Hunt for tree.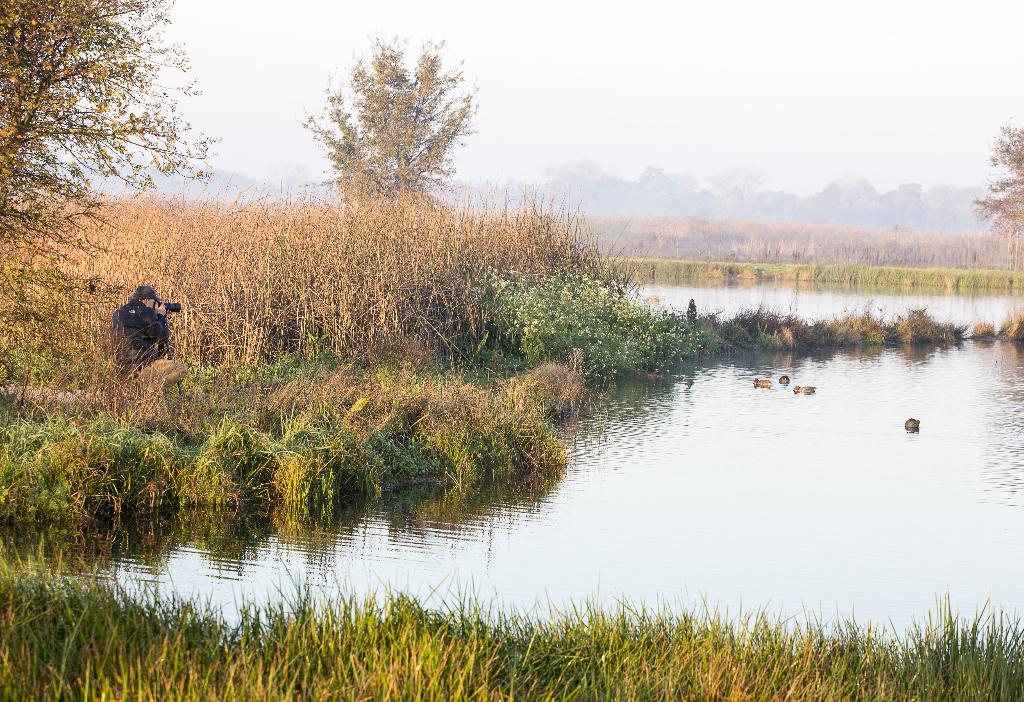
Hunted down at [x1=291, y1=29, x2=493, y2=217].
